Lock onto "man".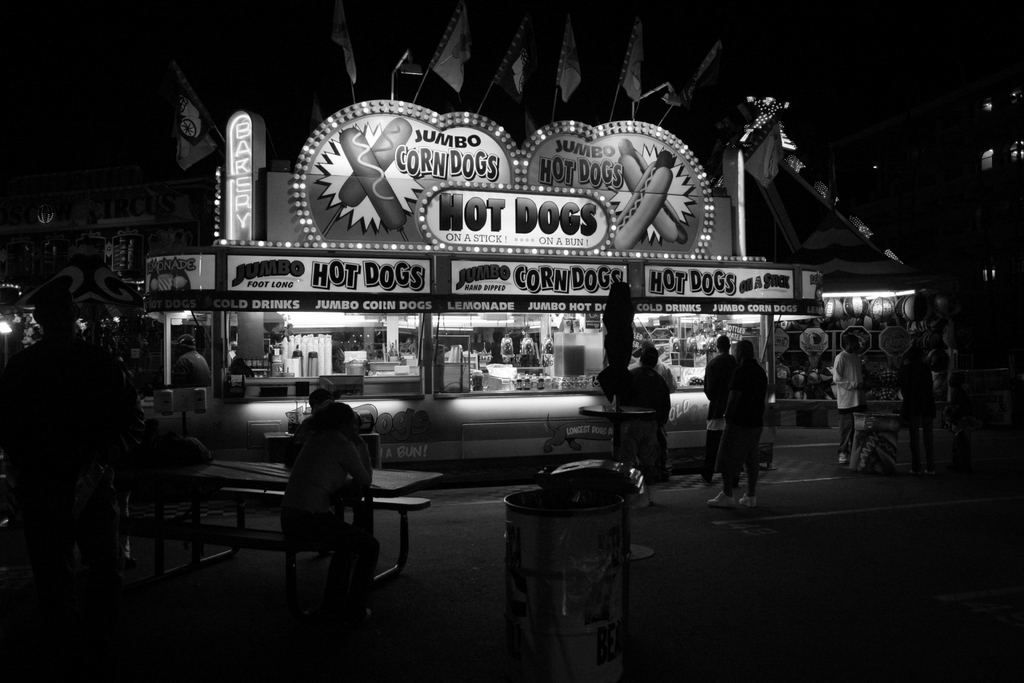
Locked: bbox=[698, 330, 737, 498].
